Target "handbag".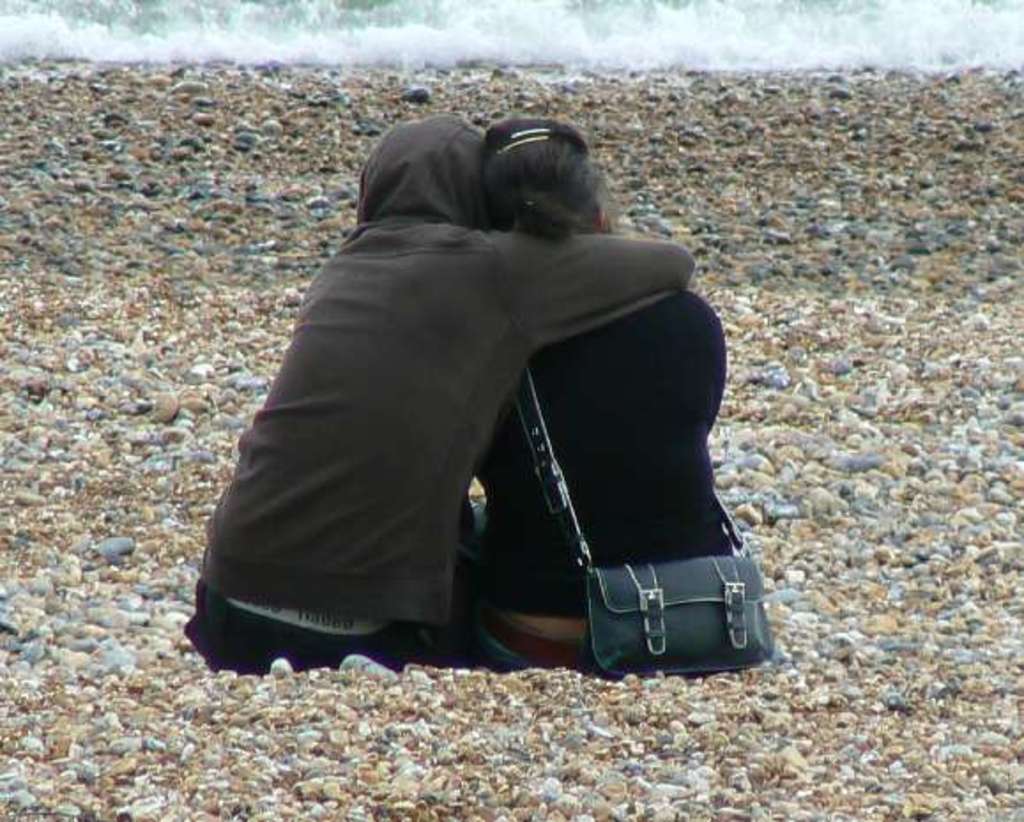
Target region: (509,368,773,677).
